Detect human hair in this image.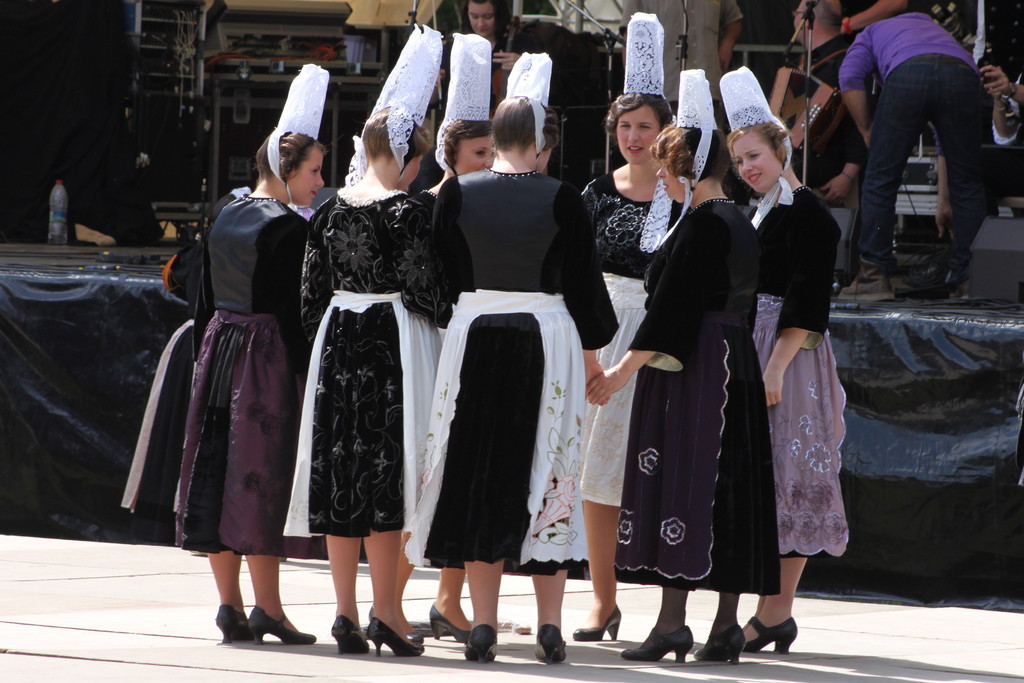
Detection: pyautogui.locateOnScreen(361, 105, 433, 162).
